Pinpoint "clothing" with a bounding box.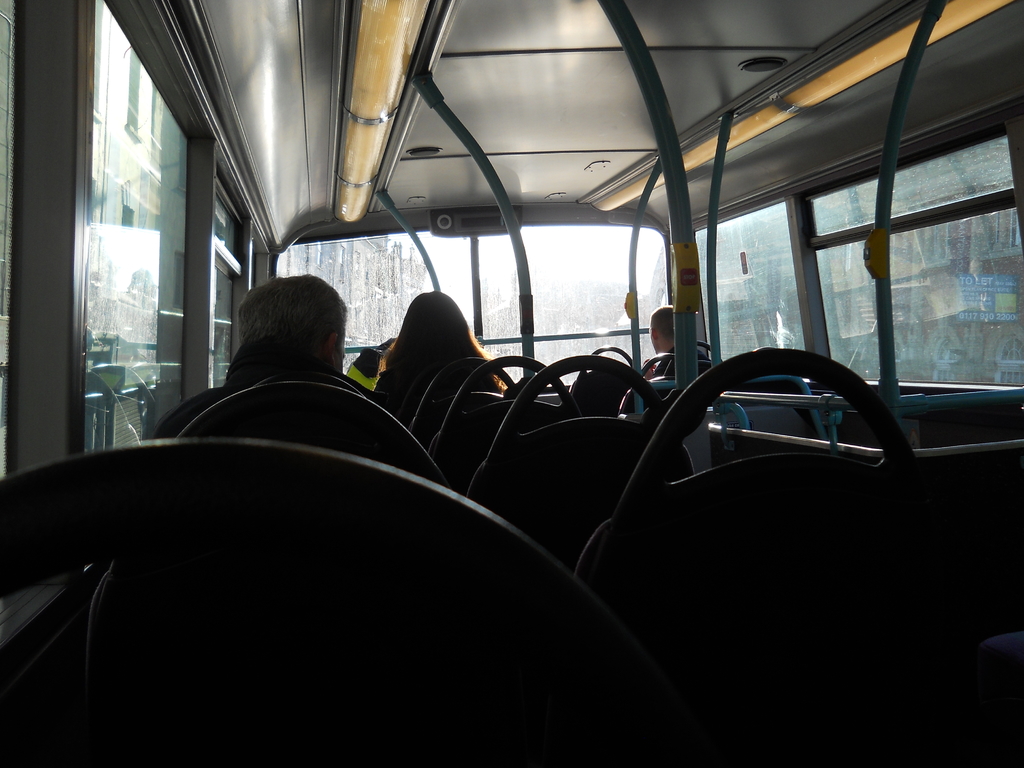
374,360,507,424.
